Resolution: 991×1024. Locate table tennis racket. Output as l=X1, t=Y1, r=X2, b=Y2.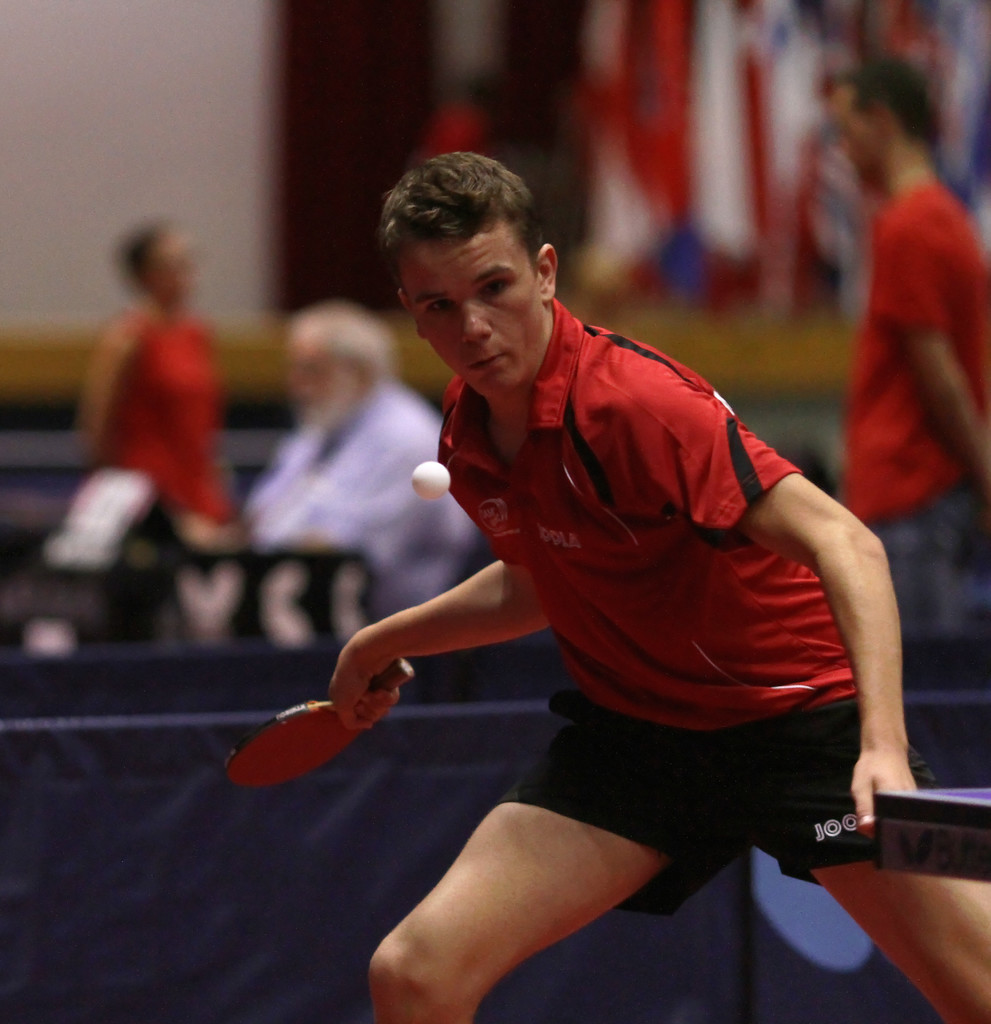
l=225, t=657, r=416, b=790.
